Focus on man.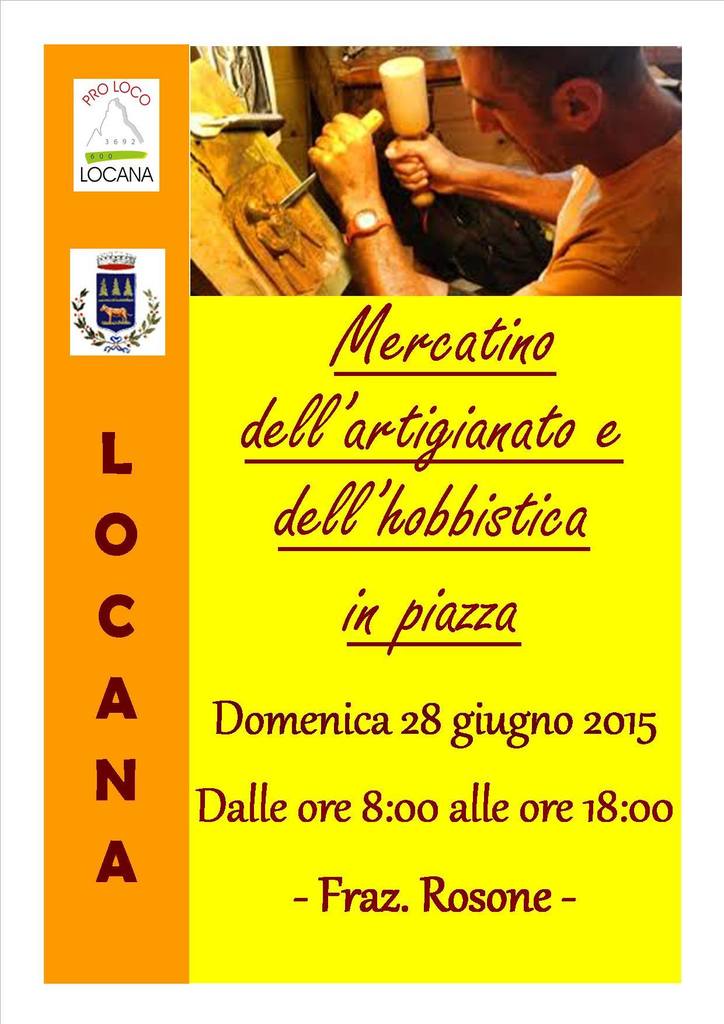
Focused at l=305, t=40, r=690, b=302.
